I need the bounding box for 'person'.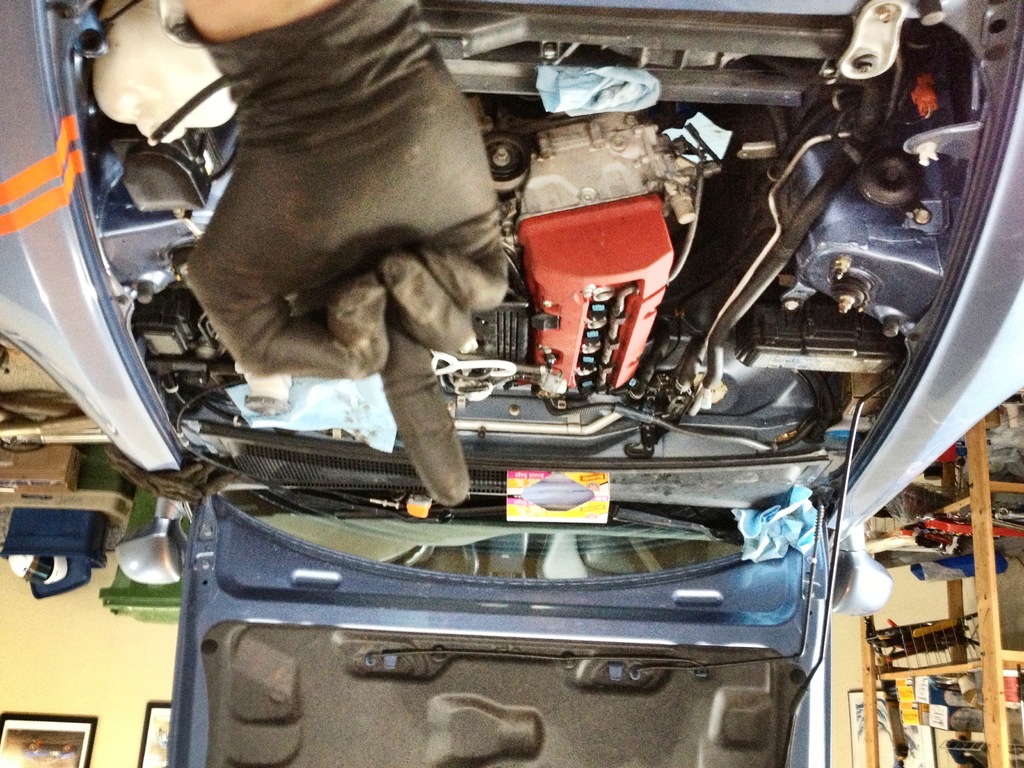
Here it is: bbox=(177, 0, 520, 512).
